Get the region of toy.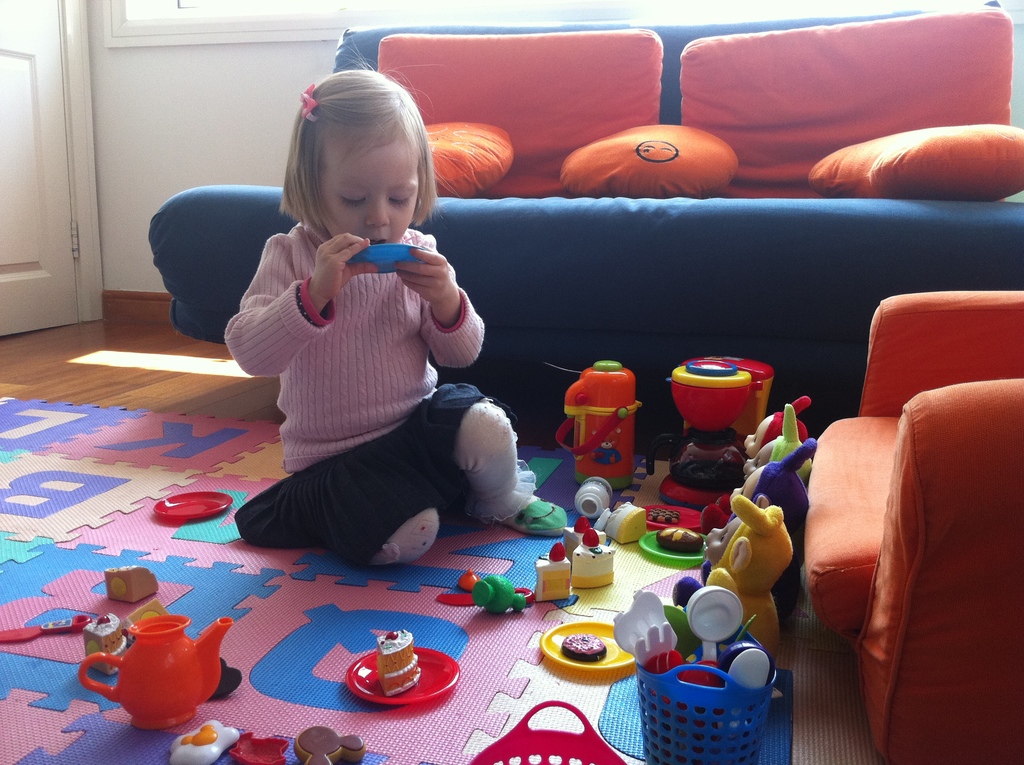
{"x1": 568, "y1": 530, "x2": 615, "y2": 588}.
